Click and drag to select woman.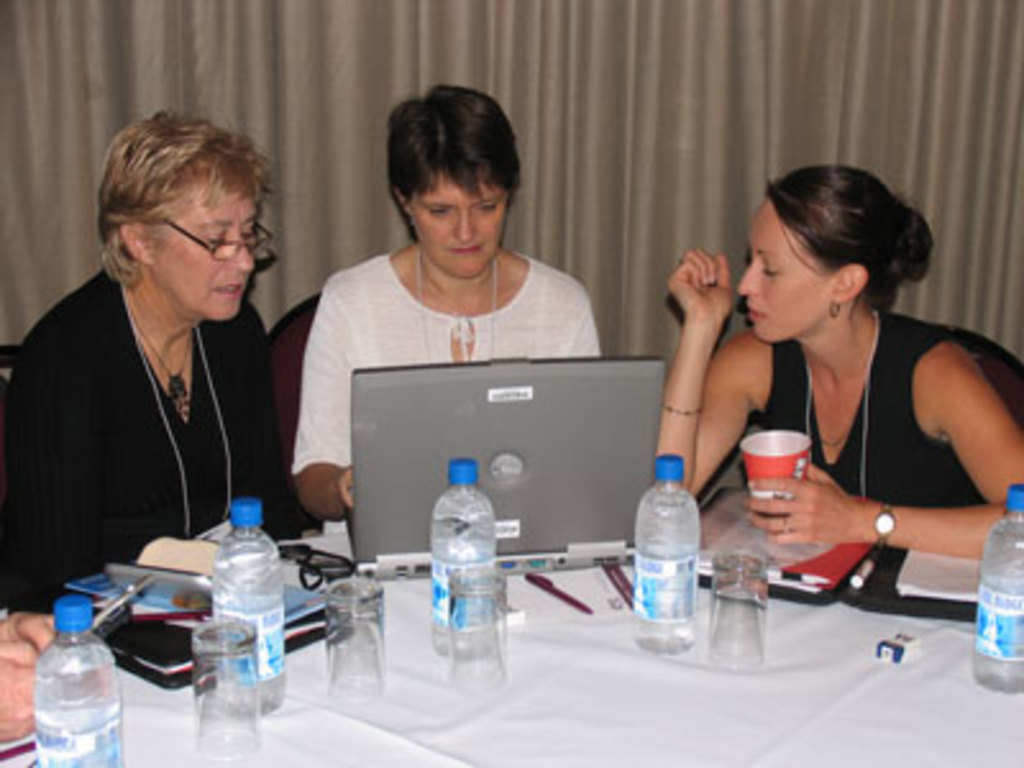
Selection: detection(26, 120, 284, 653).
